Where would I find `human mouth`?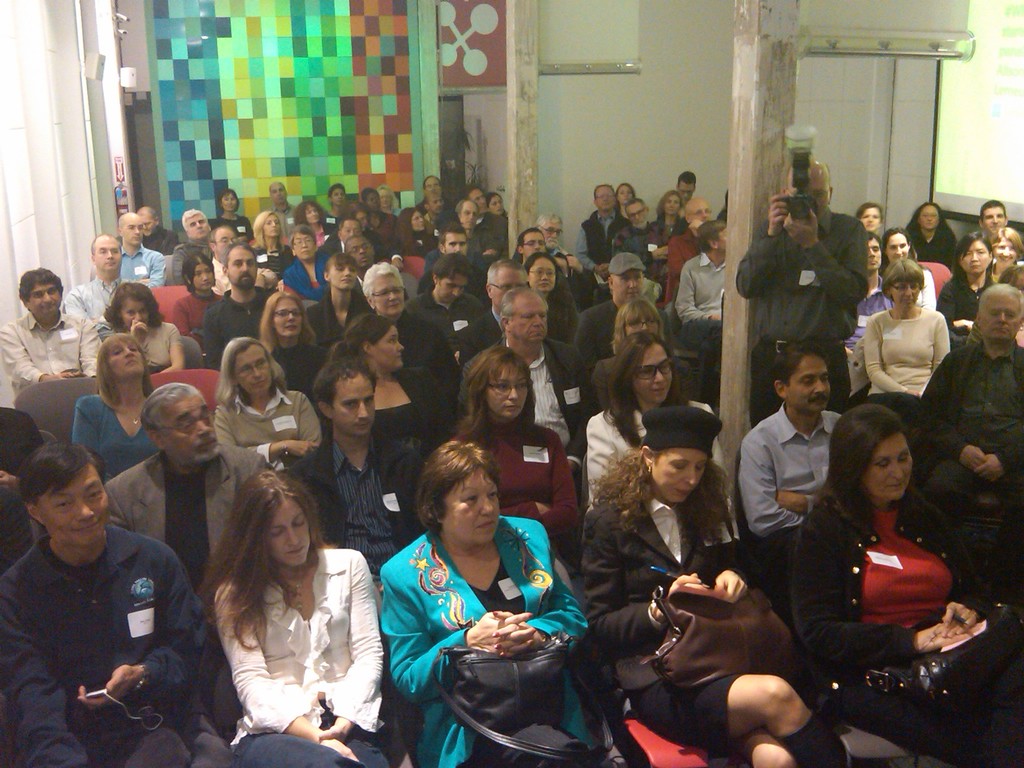
At <box>252,380,266,388</box>.
